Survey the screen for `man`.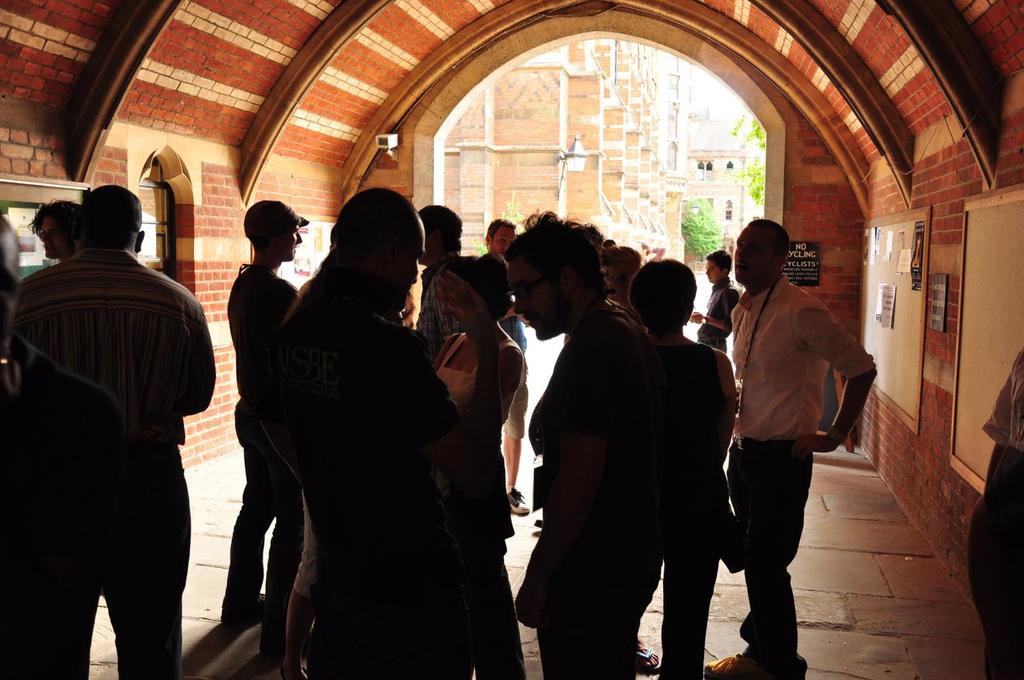
Survey found: <box>716,216,870,658</box>.
